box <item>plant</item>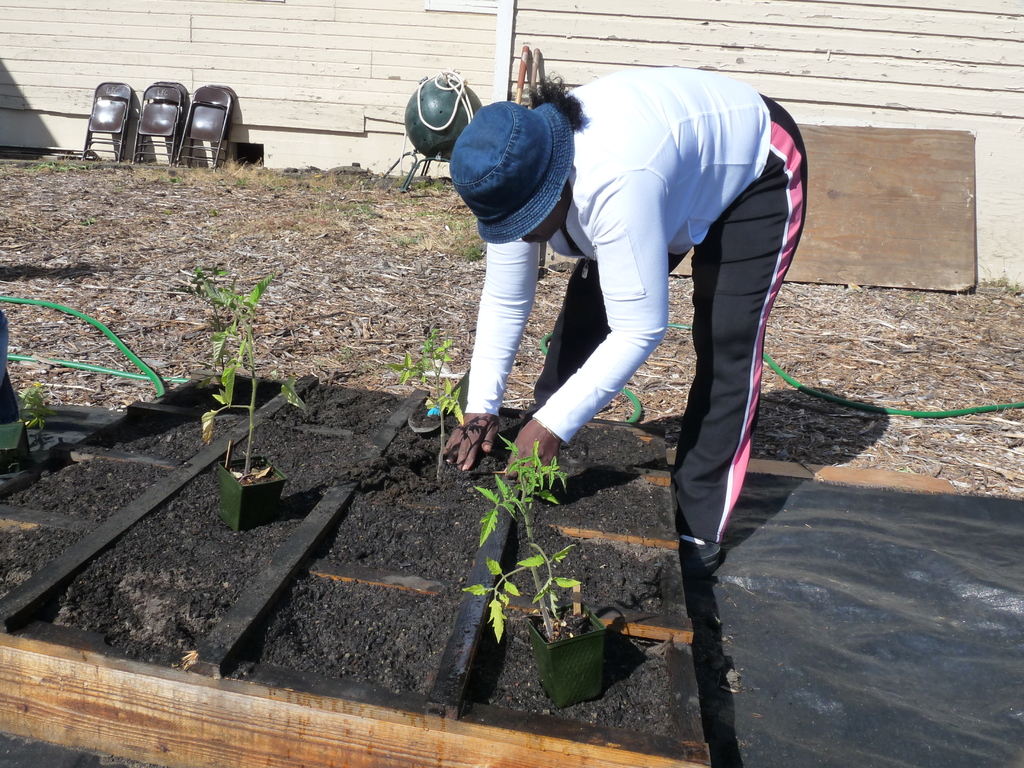
(165,170,185,186)
